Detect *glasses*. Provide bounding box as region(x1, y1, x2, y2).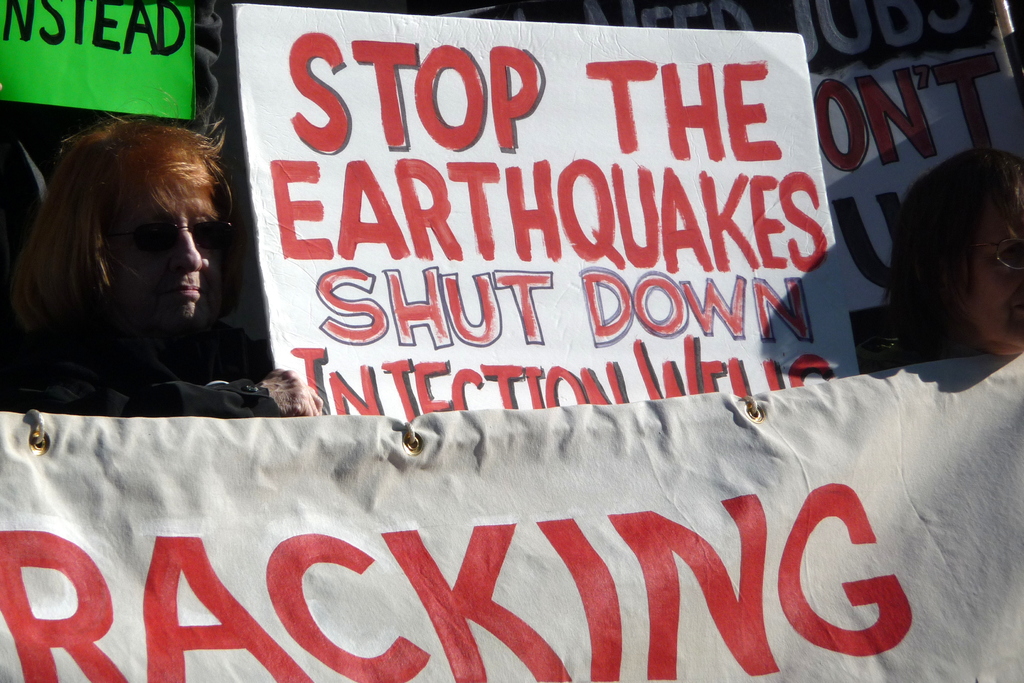
region(79, 211, 226, 261).
